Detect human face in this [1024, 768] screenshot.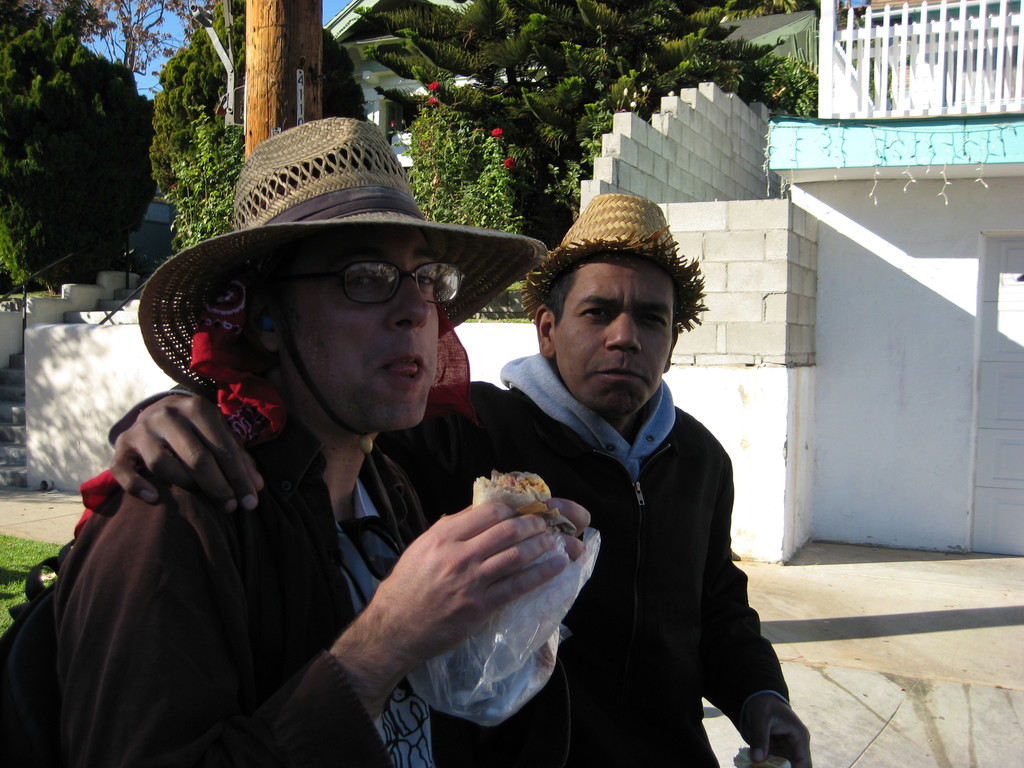
Detection: {"x1": 553, "y1": 259, "x2": 675, "y2": 413}.
